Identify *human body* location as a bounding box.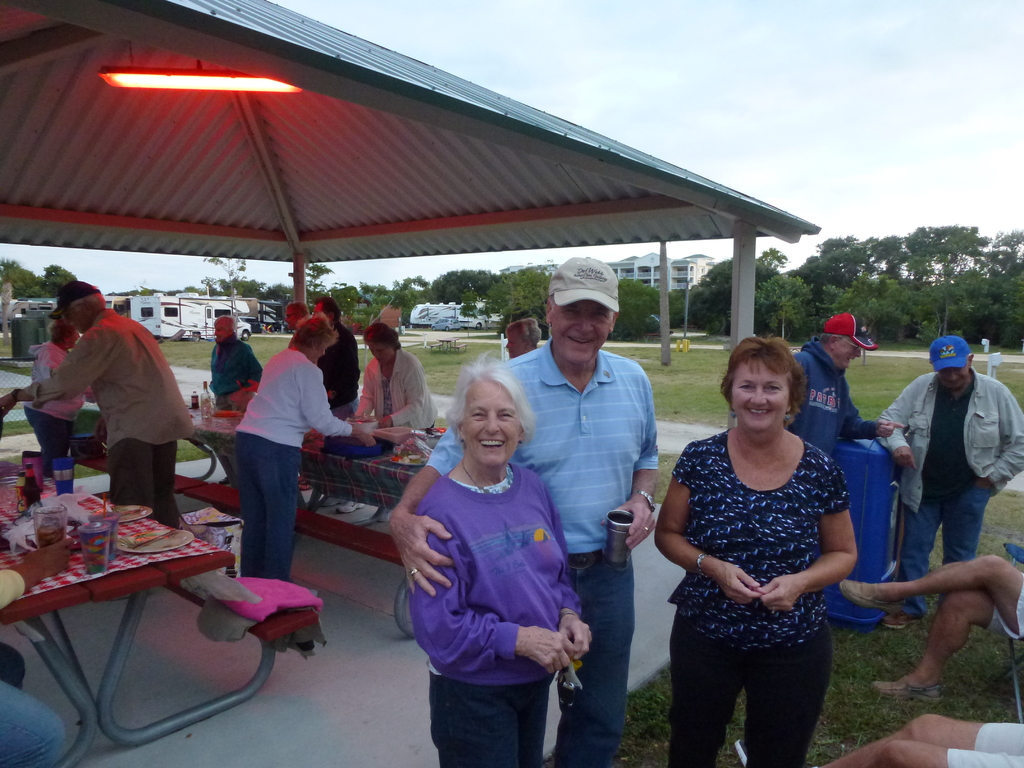
501,314,547,361.
